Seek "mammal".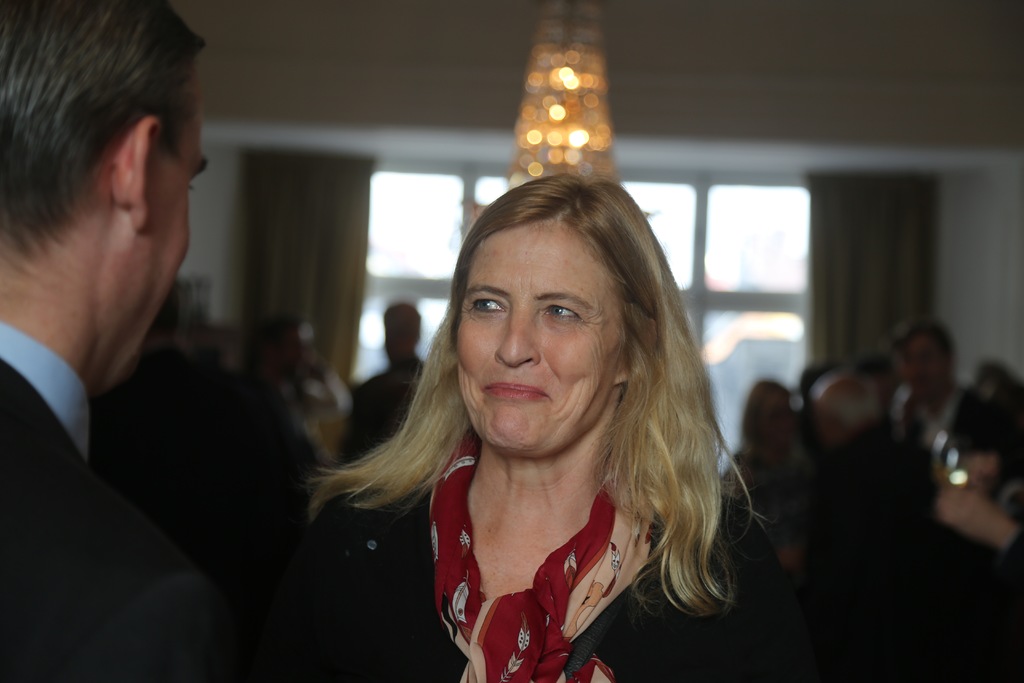
locate(934, 441, 1023, 680).
